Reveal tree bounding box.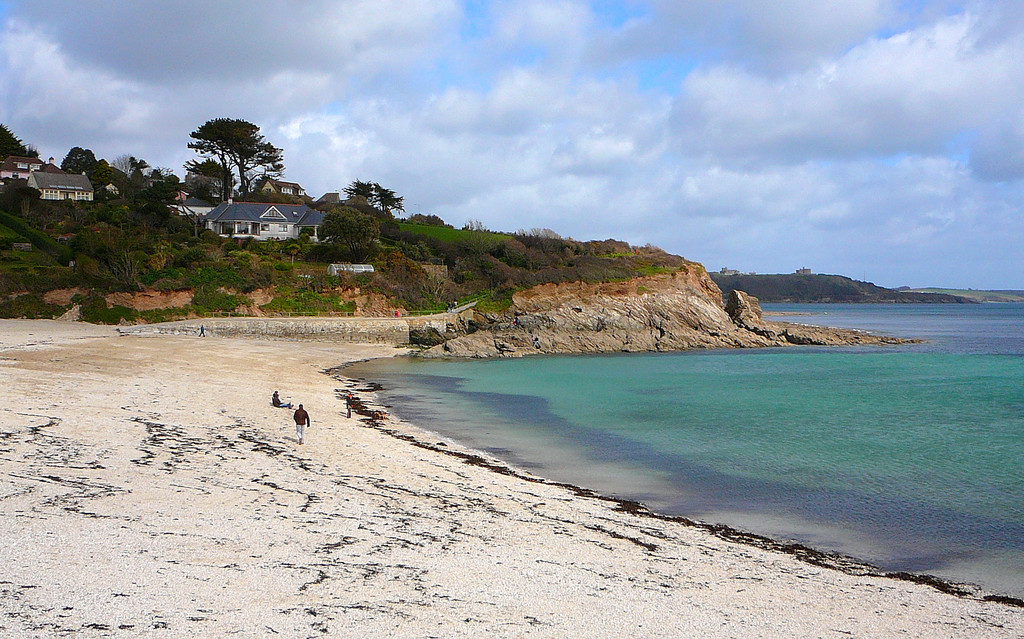
Revealed: detection(59, 144, 100, 173).
